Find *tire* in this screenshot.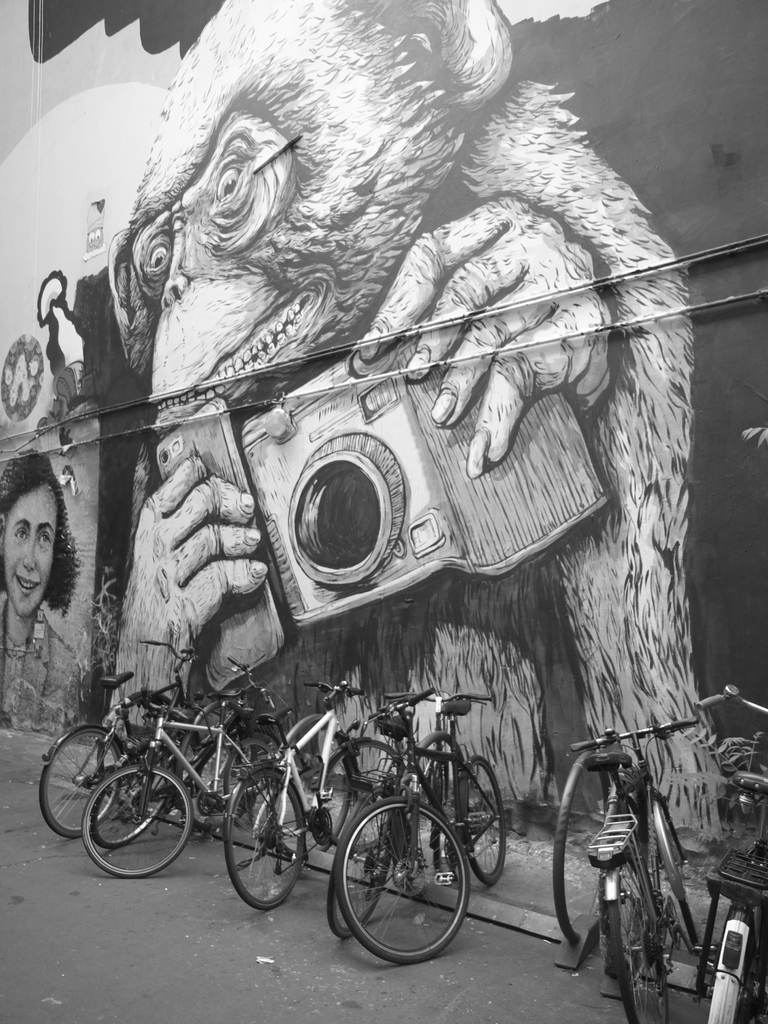
The bounding box for *tire* is x1=702 y1=895 x2=751 y2=1023.
